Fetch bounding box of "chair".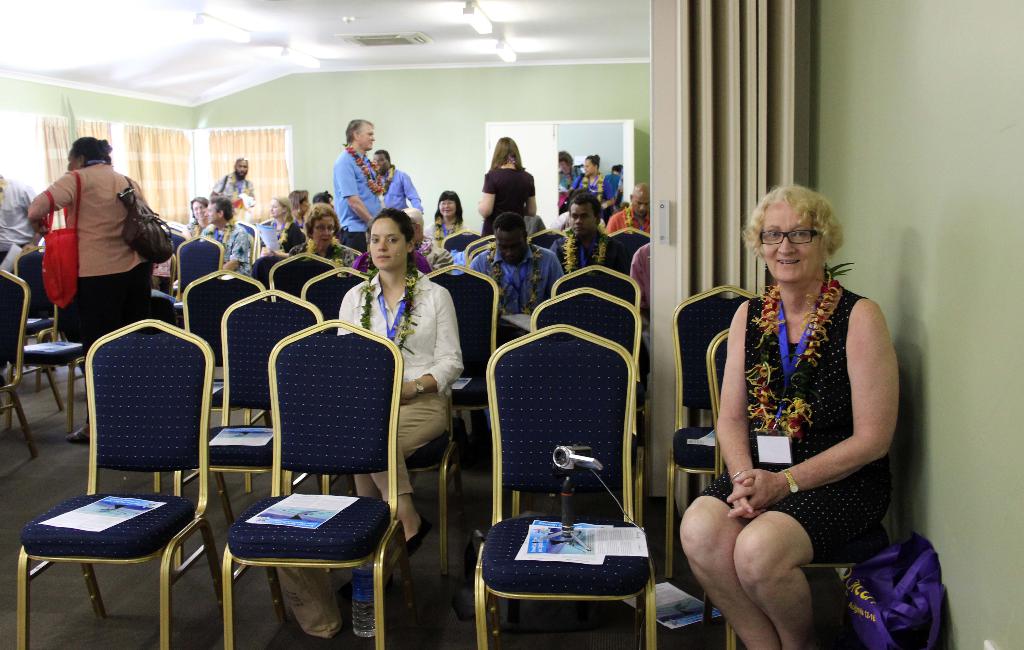
Bbox: 172, 288, 329, 575.
